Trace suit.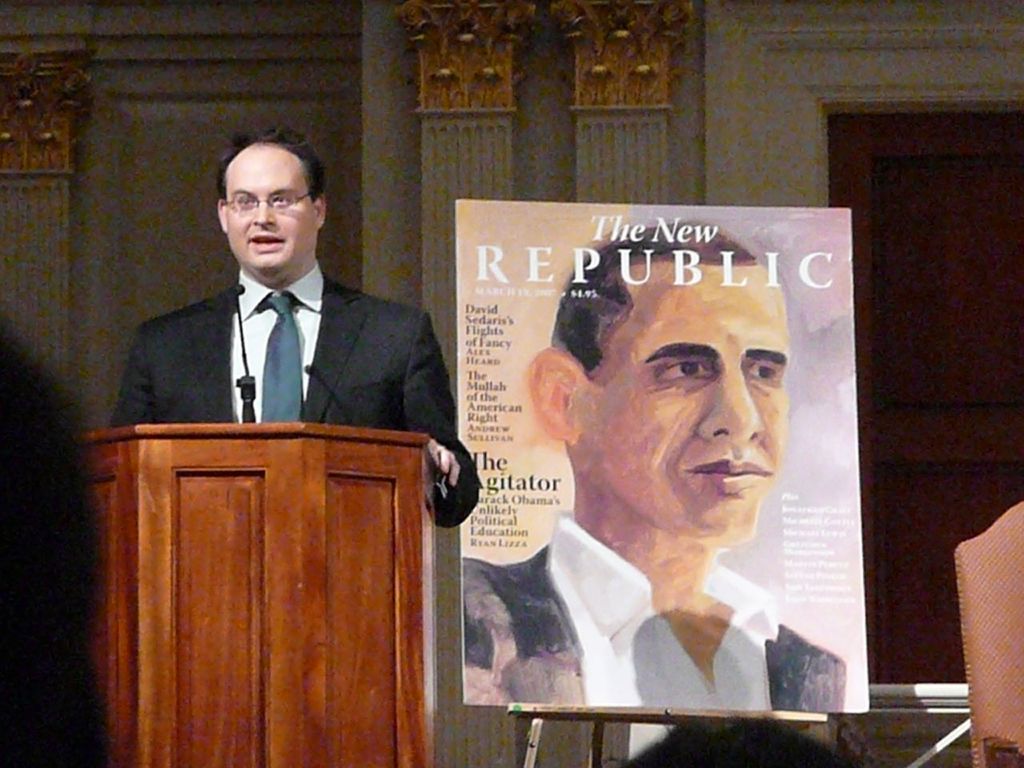
Traced to <bbox>461, 510, 853, 710</bbox>.
